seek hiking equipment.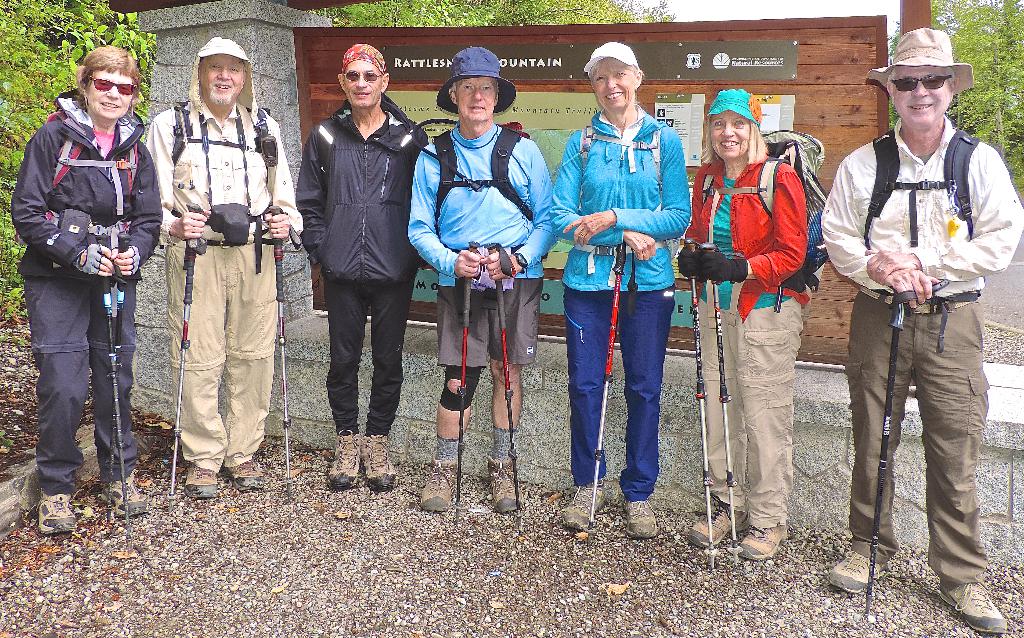
(124,243,141,276).
